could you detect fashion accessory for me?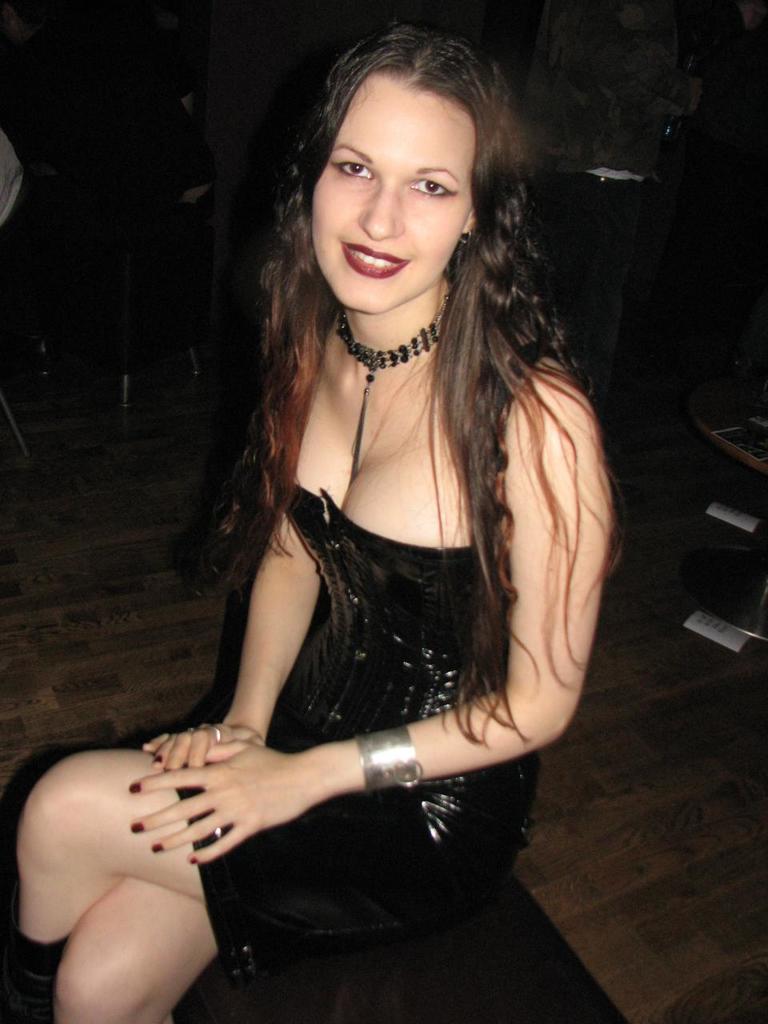
Detection result: (197,717,223,743).
